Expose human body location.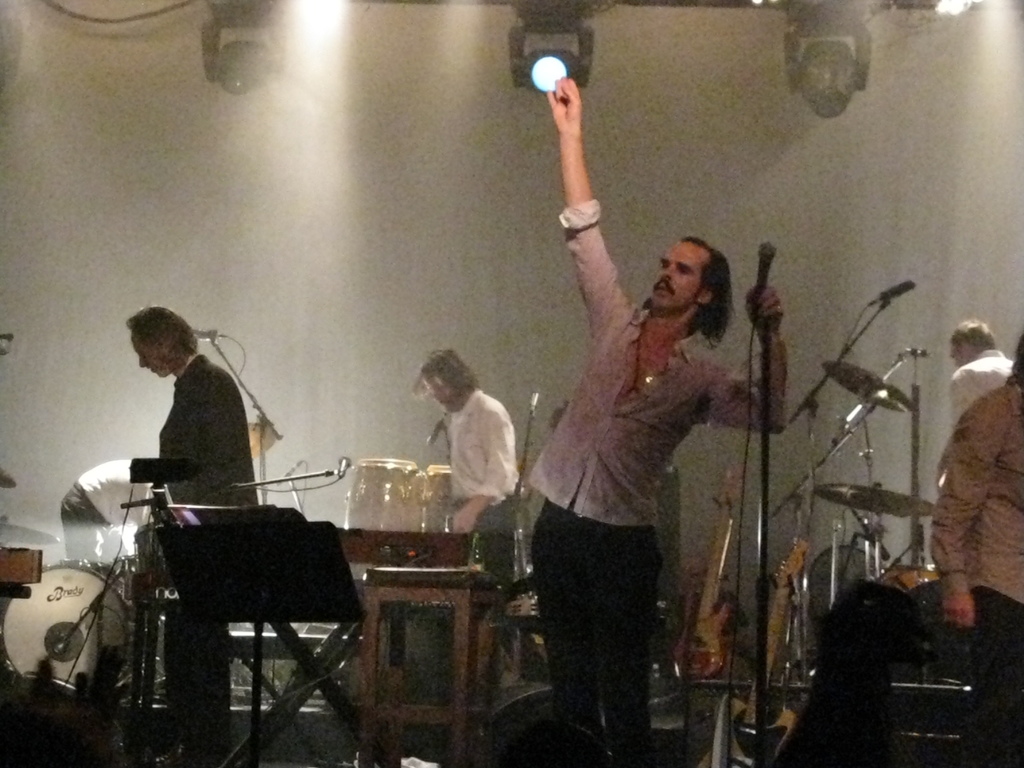
Exposed at (129,303,255,734).
